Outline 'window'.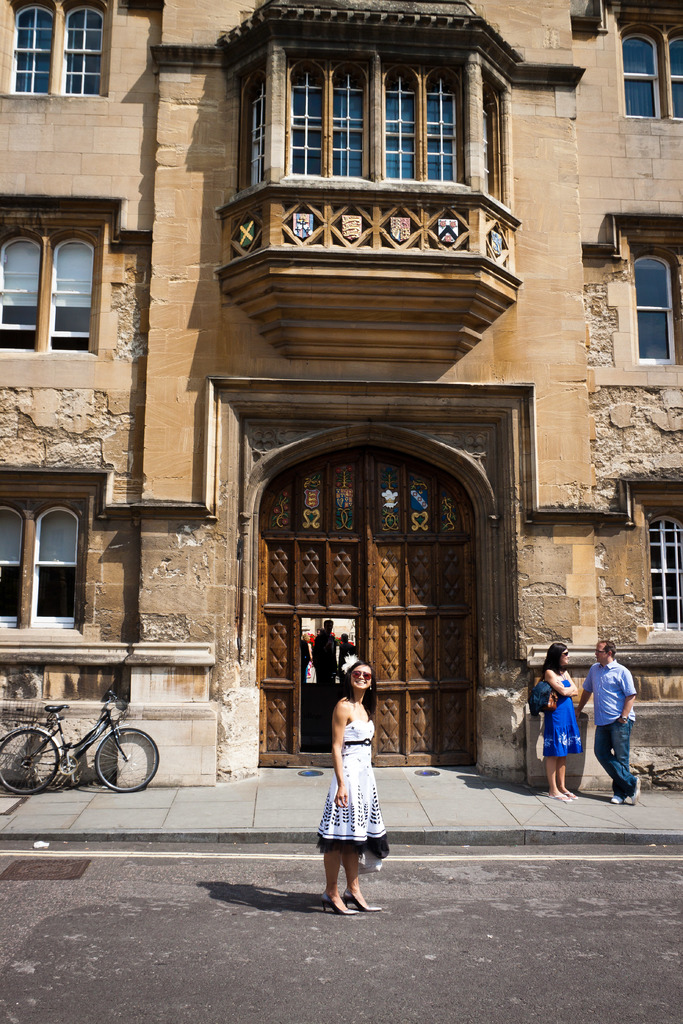
Outline: (x1=632, y1=254, x2=675, y2=359).
